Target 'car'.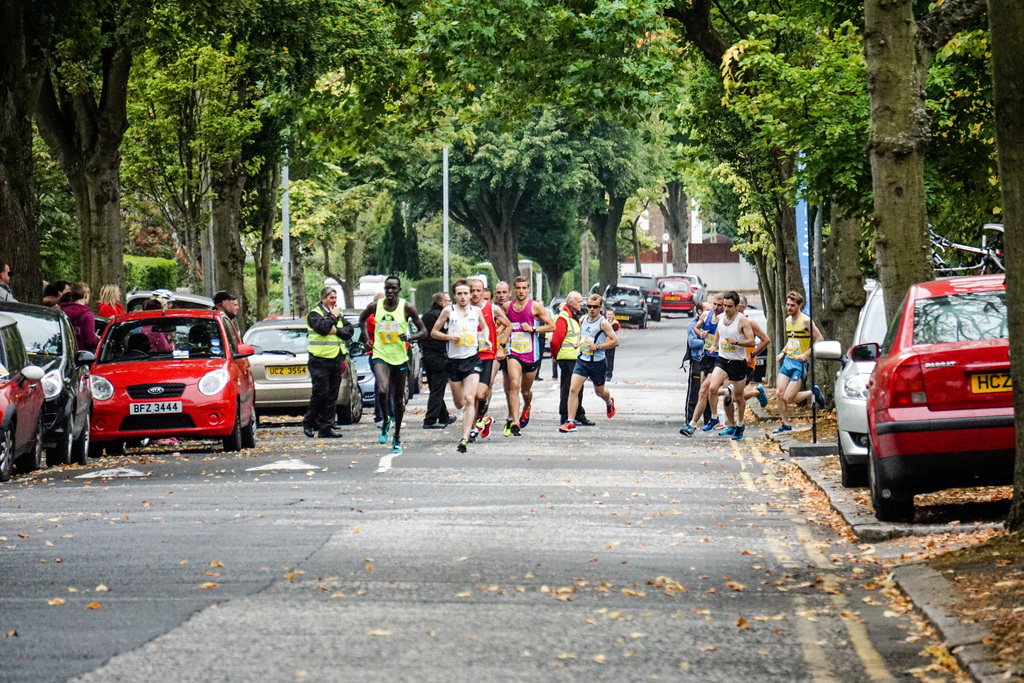
Target region: bbox=(236, 313, 362, 422).
